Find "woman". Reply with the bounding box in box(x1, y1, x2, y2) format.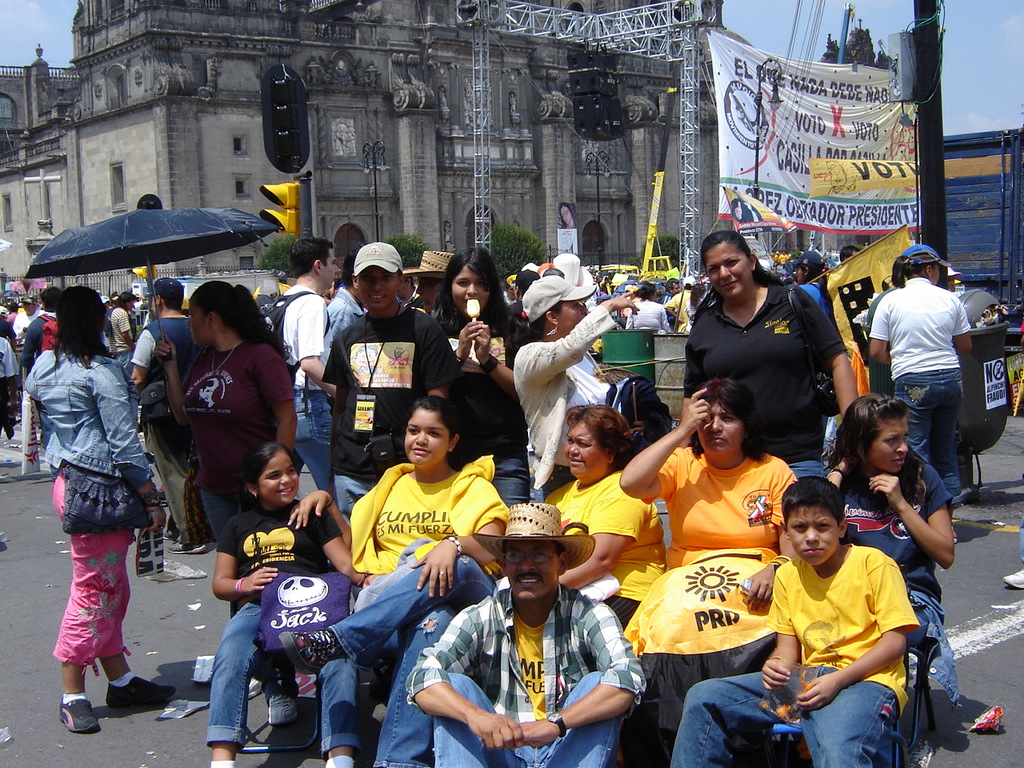
box(794, 254, 836, 441).
